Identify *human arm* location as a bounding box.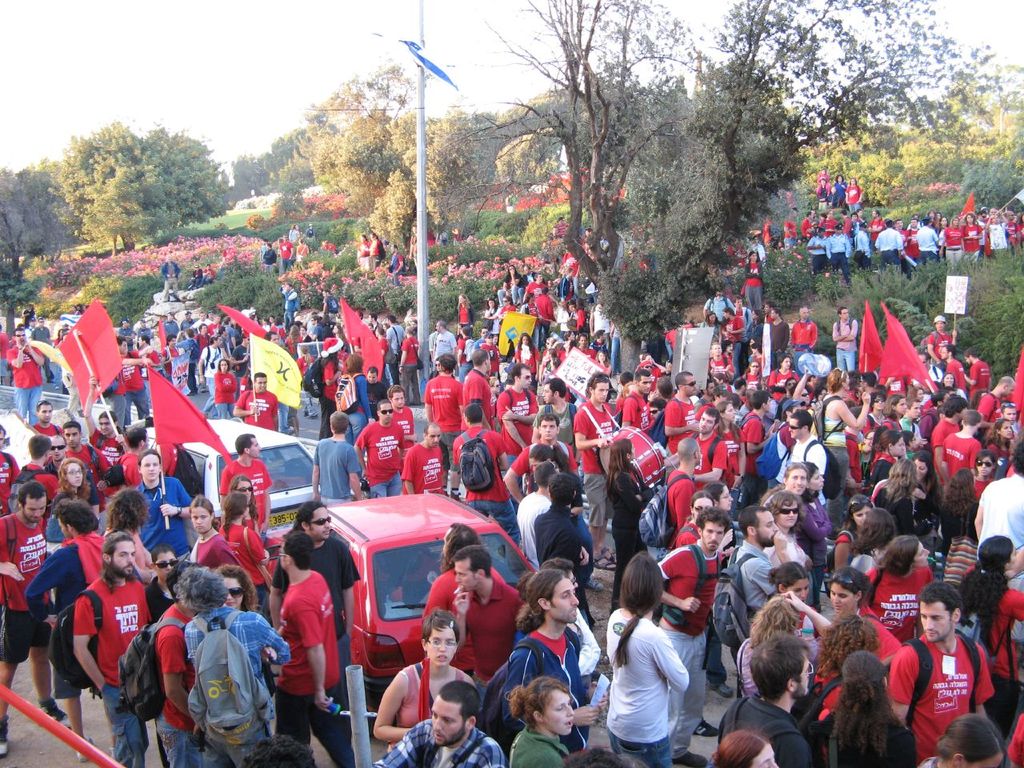
<box>567,480,577,512</box>.
